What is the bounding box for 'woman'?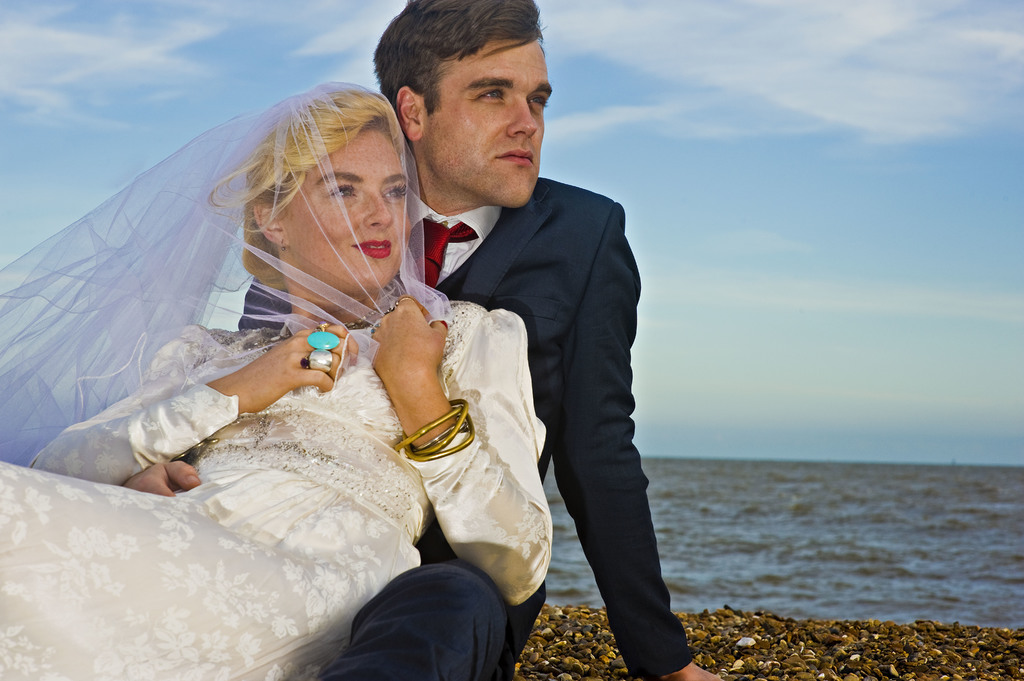
x1=42 y1=106 x2=580 y2=662.
